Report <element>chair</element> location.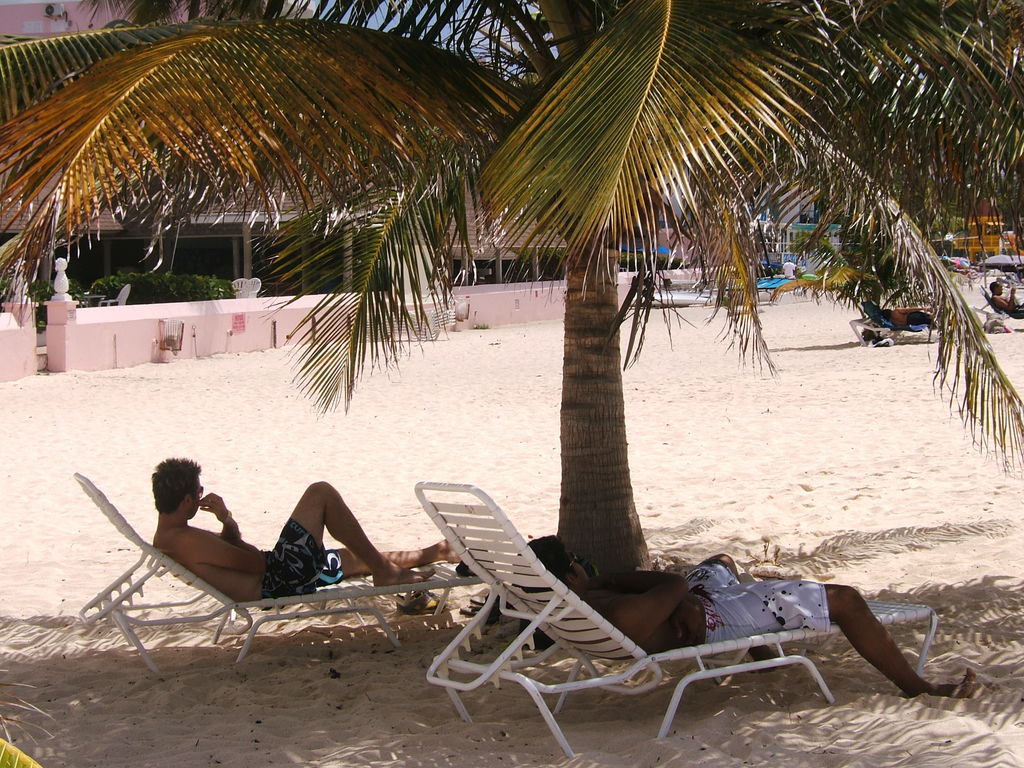
Report: left=70, top=468, right=499, bottom=677.
